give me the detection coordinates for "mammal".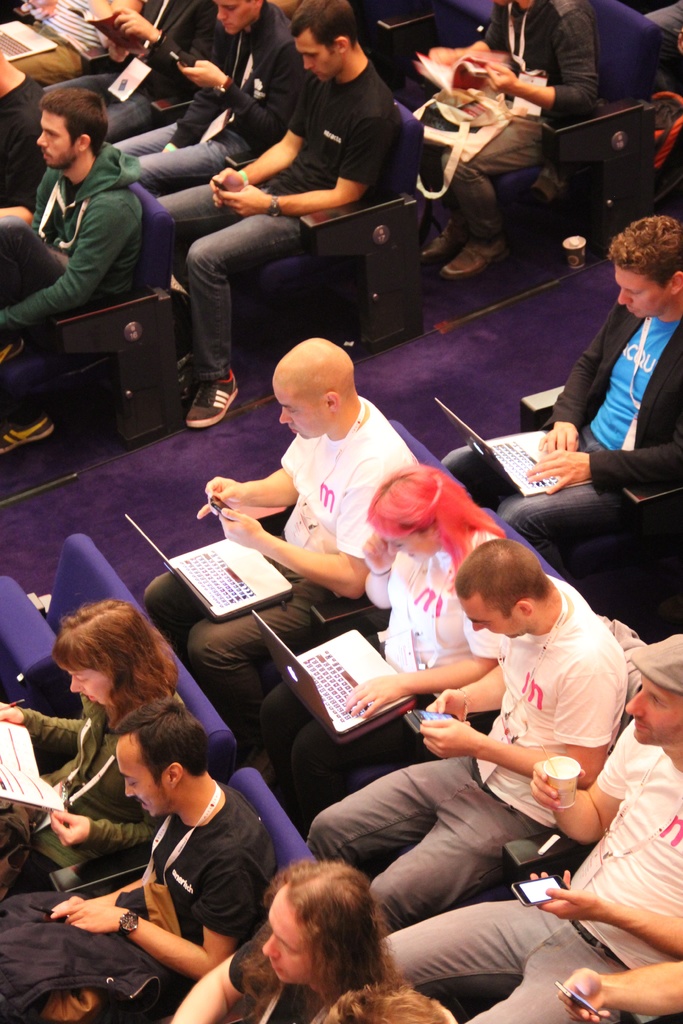
box=[154, 0, 402, 426].
